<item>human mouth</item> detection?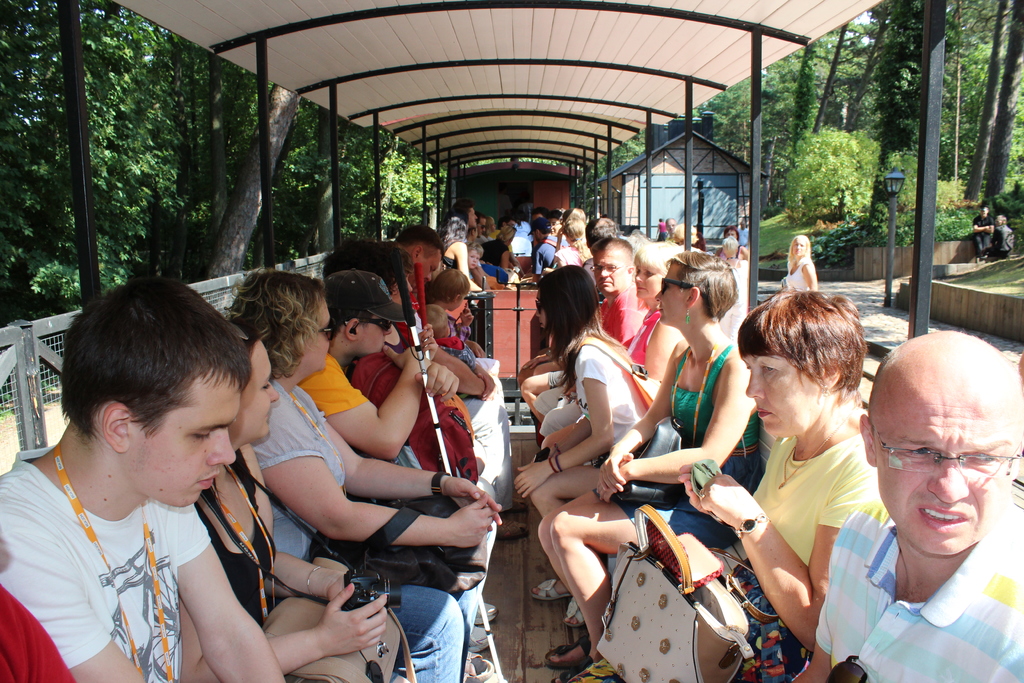
box=[920, 505, 966, 527]
